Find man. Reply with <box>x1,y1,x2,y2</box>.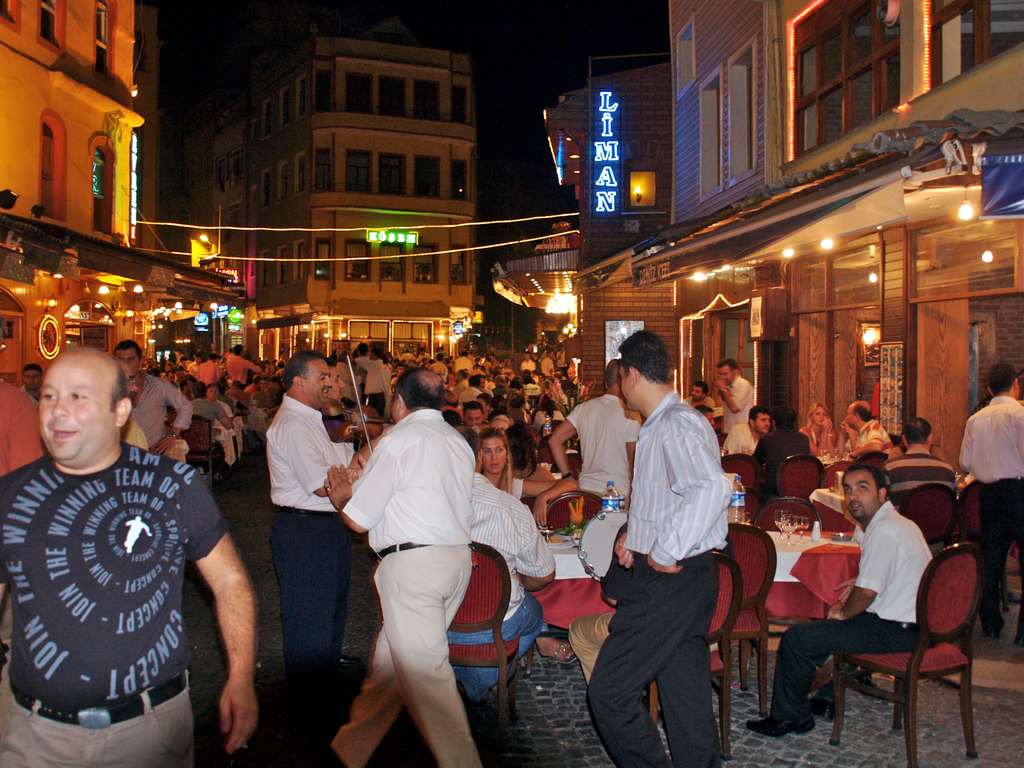
<box>678,376,714,411</box>.
